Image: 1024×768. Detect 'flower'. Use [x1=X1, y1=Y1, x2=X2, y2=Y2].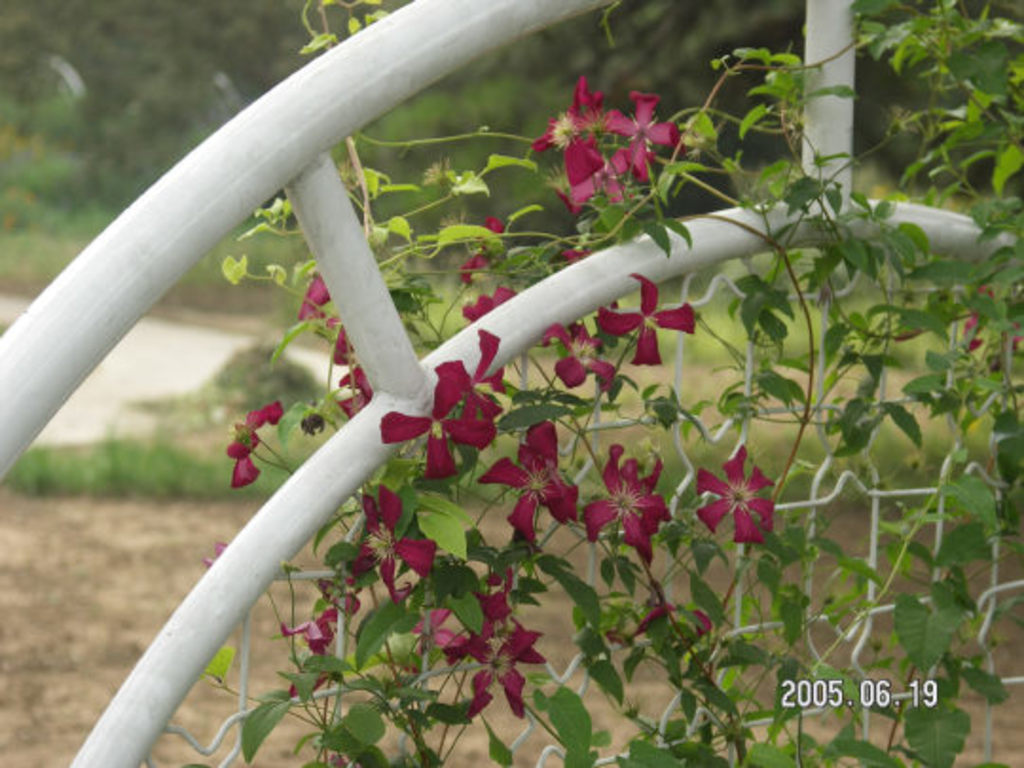
[x1=281, y1=673, x2=326, y2=698].
